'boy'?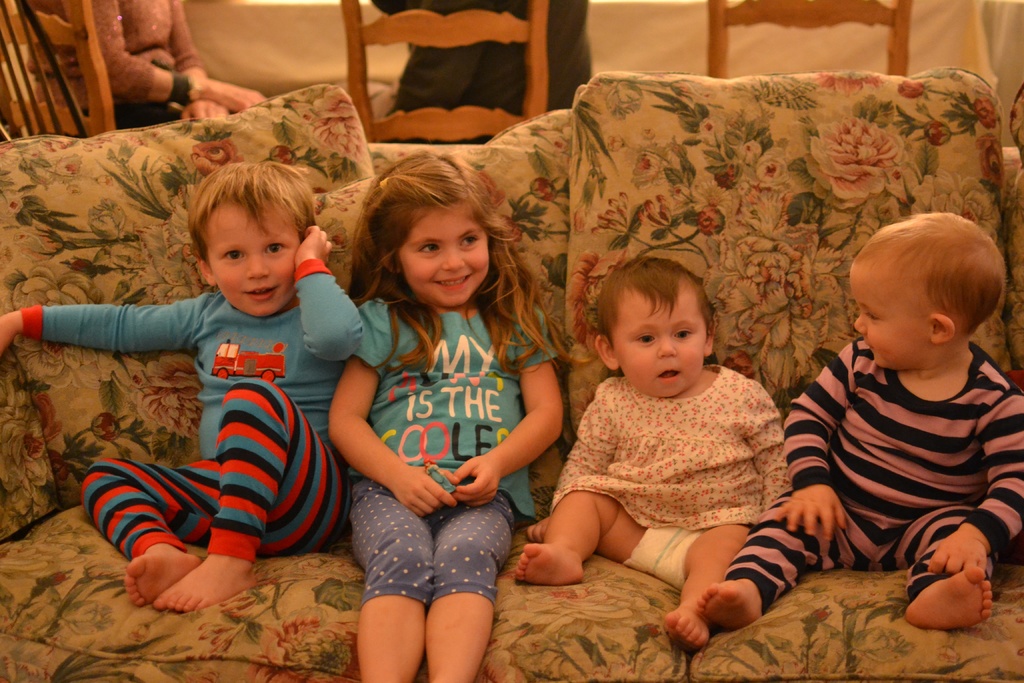
<box>764,201,1023,605</box>
